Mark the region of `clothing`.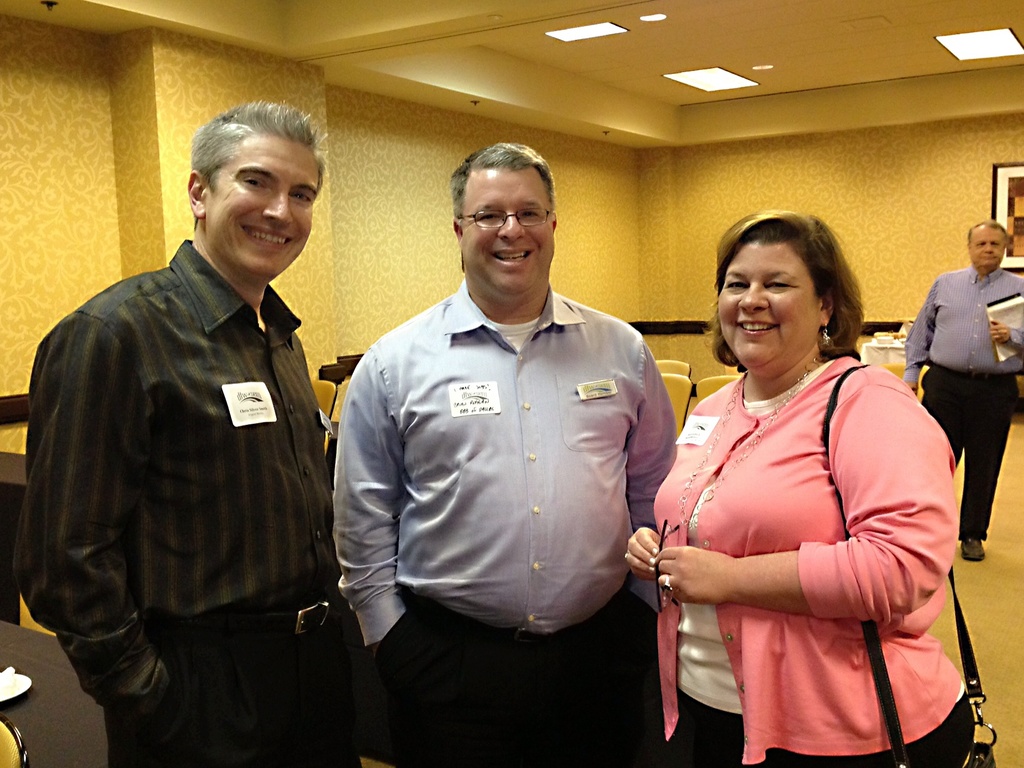
Region: {"x1": 652, "y1": 338, "x2": 958, "y2": 743}.
